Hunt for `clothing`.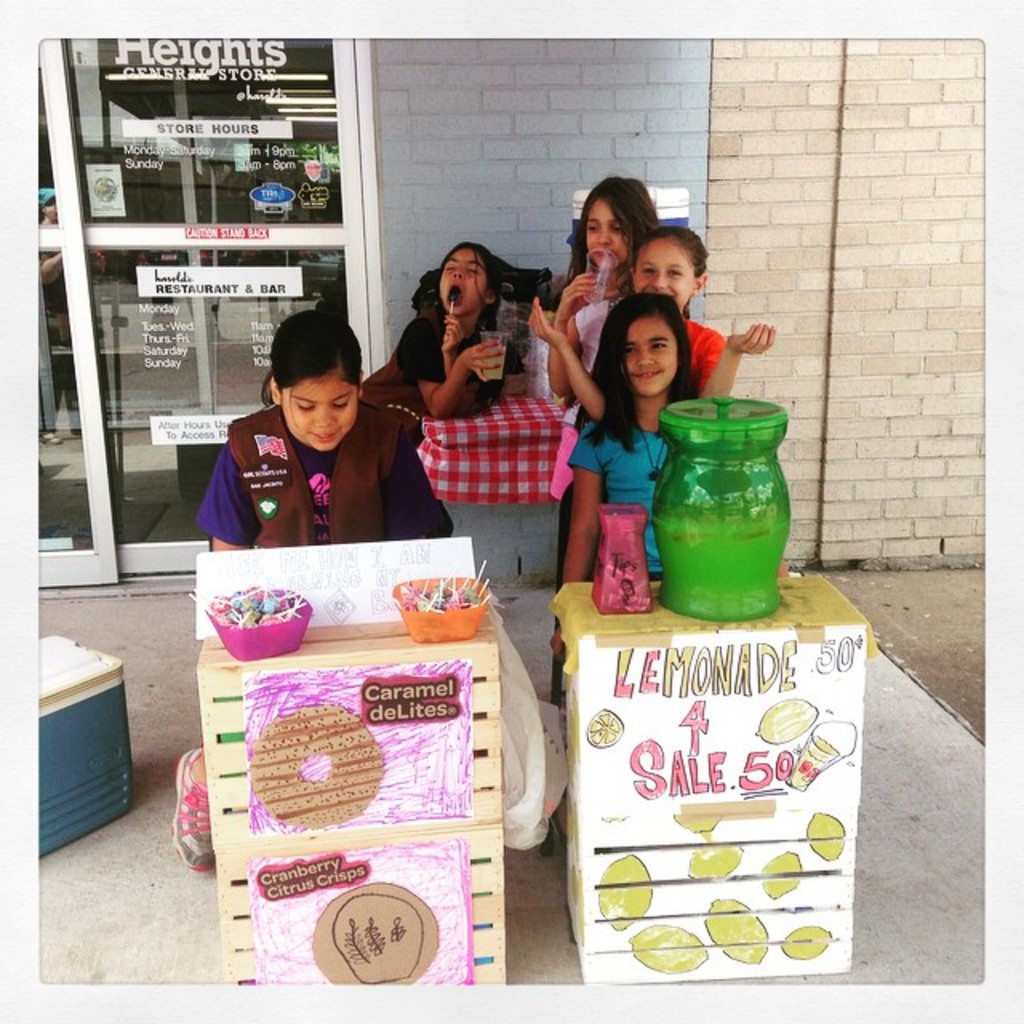
Hunted down at pyautogui.locateOnScreen(379, 302, 509, 403).
